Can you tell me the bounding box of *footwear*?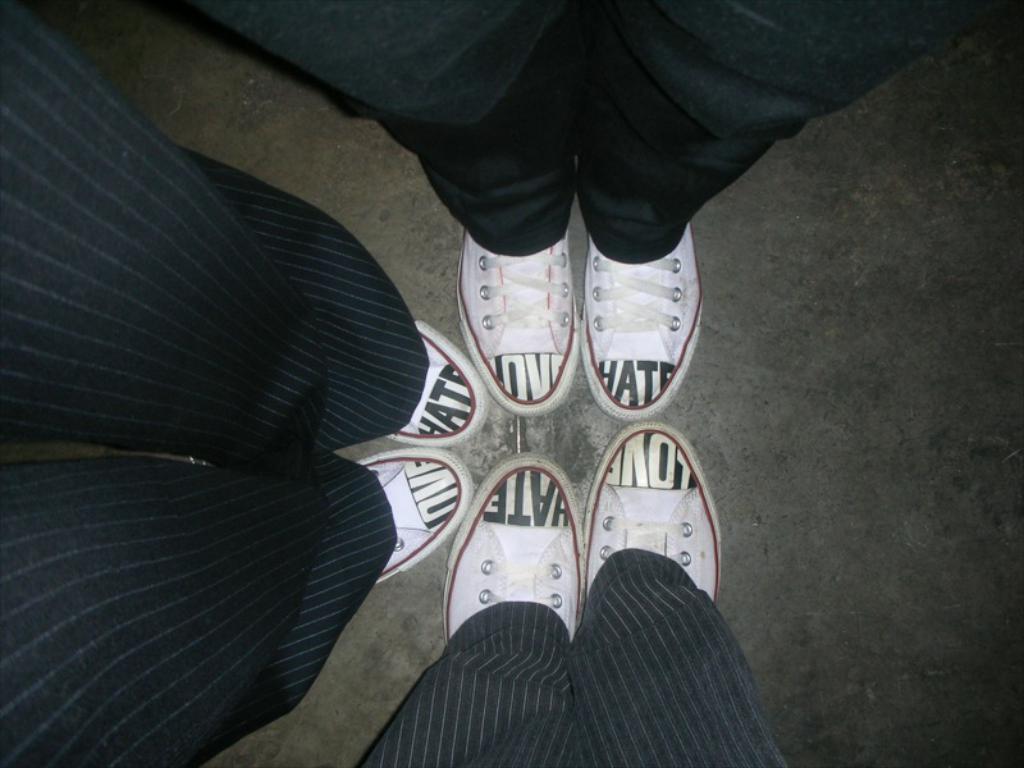
BBox(581, 420, 722, 602).
